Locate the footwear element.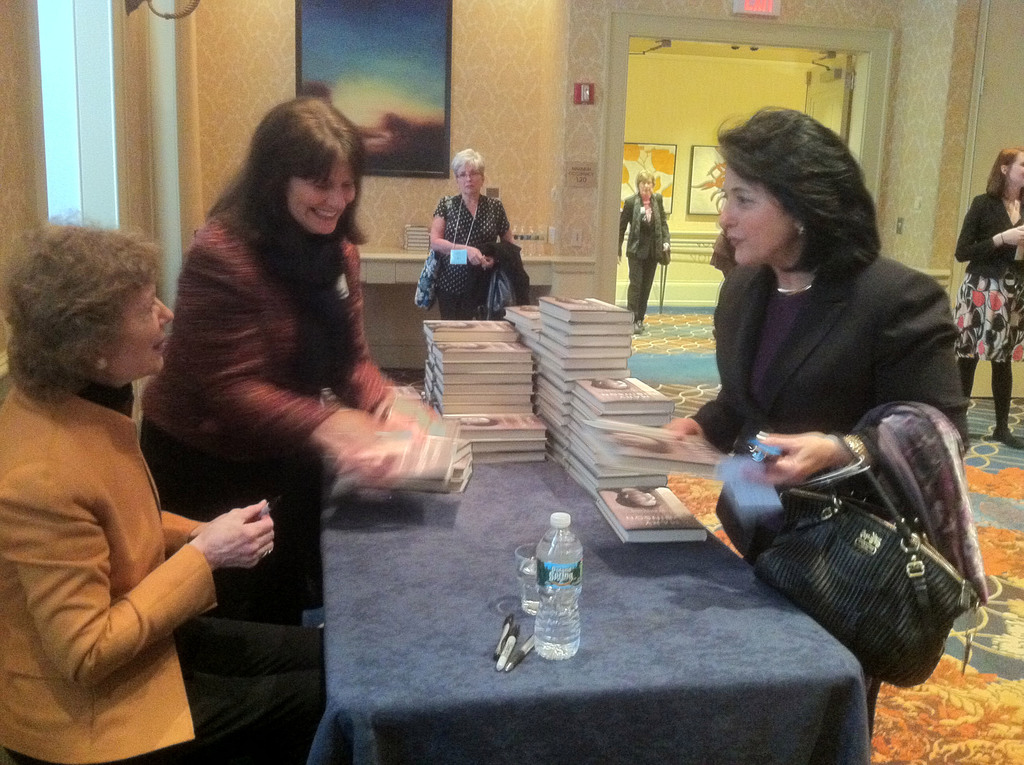
Element bbox: (639,317,650,330).
